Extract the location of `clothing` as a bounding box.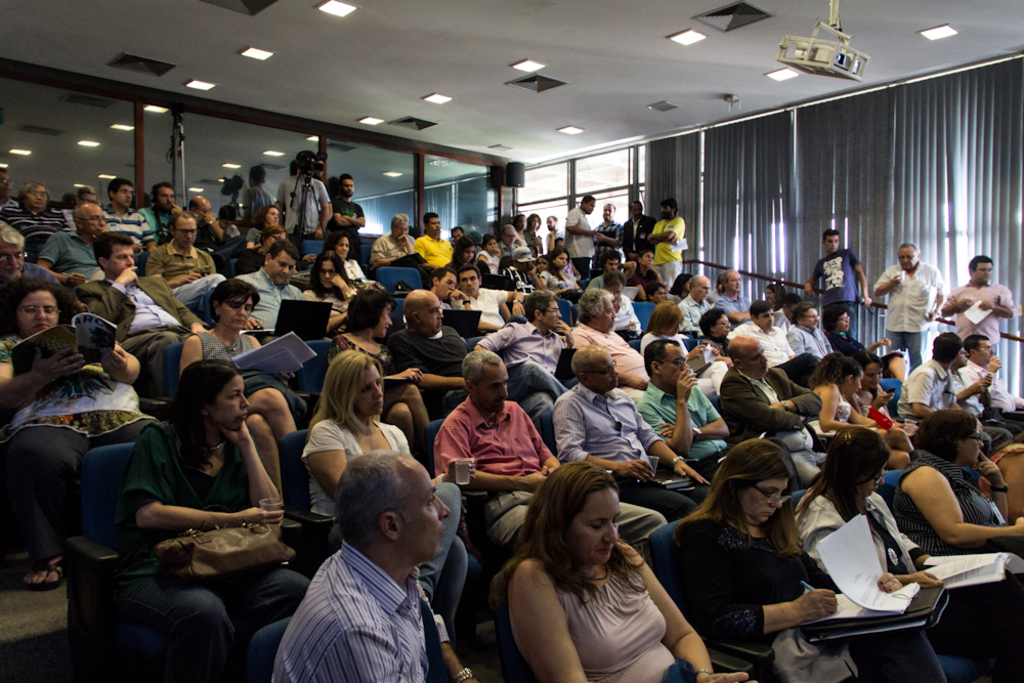
334, 321, 396, 372.
